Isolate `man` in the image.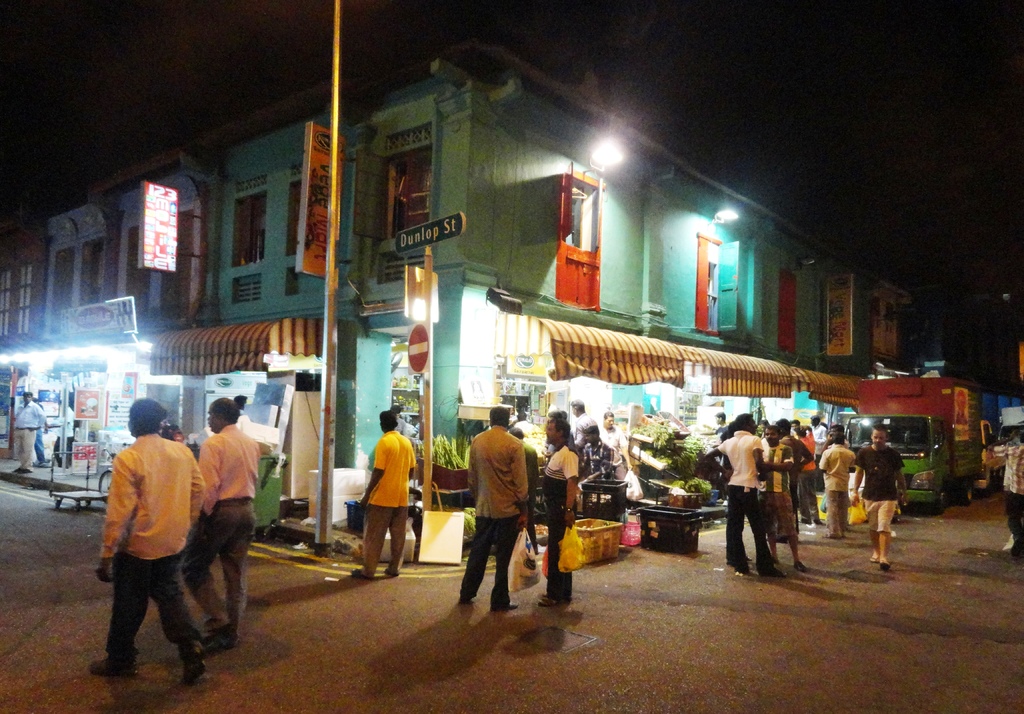
Isolated region: region(353, 412, 419, 577).
